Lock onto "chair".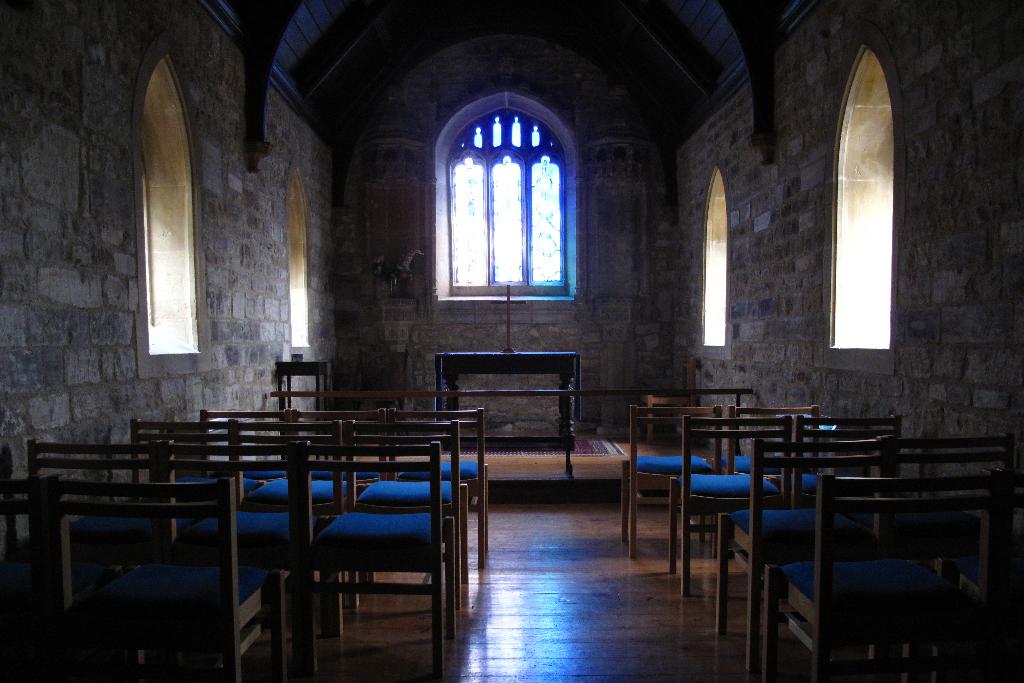
Locked: (289, 409, 390, 488).
